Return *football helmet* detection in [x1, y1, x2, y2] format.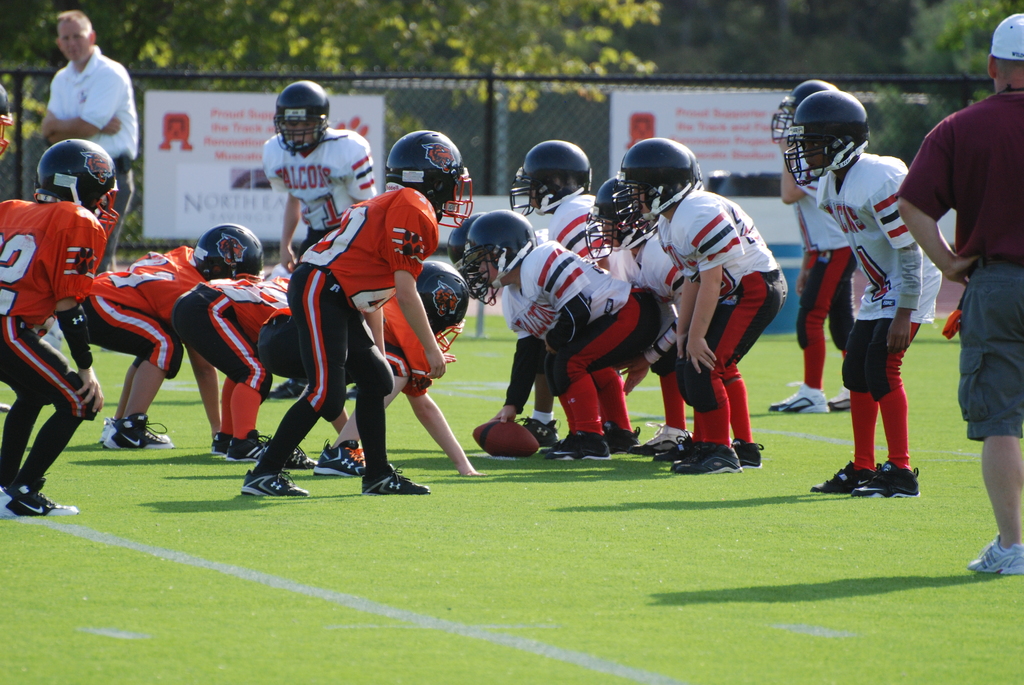
[420, 255, 472, 358].
